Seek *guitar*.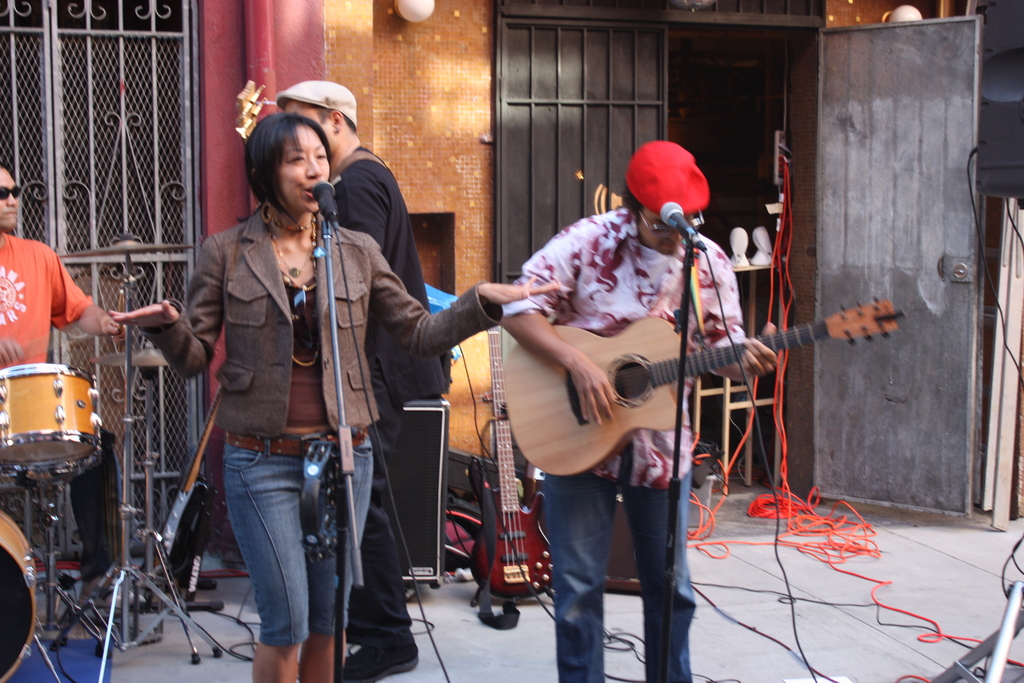
<bbox>490, 287, 903, 481</bbox>.
